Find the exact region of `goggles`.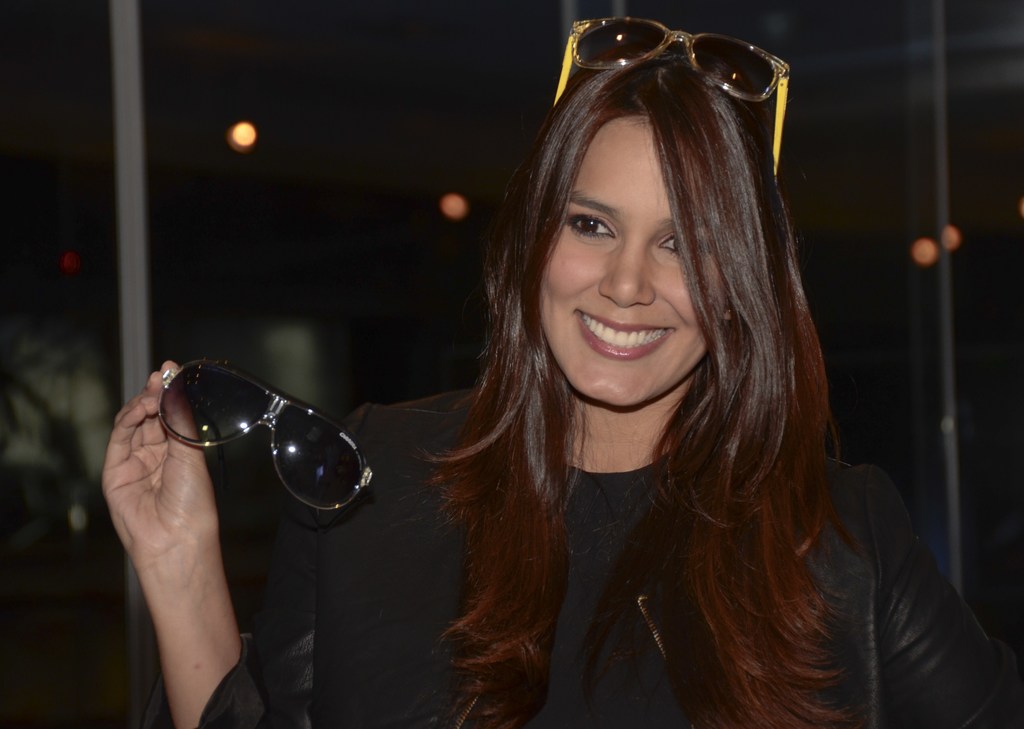
Exact region: box=[553, 13, 784, 172].
